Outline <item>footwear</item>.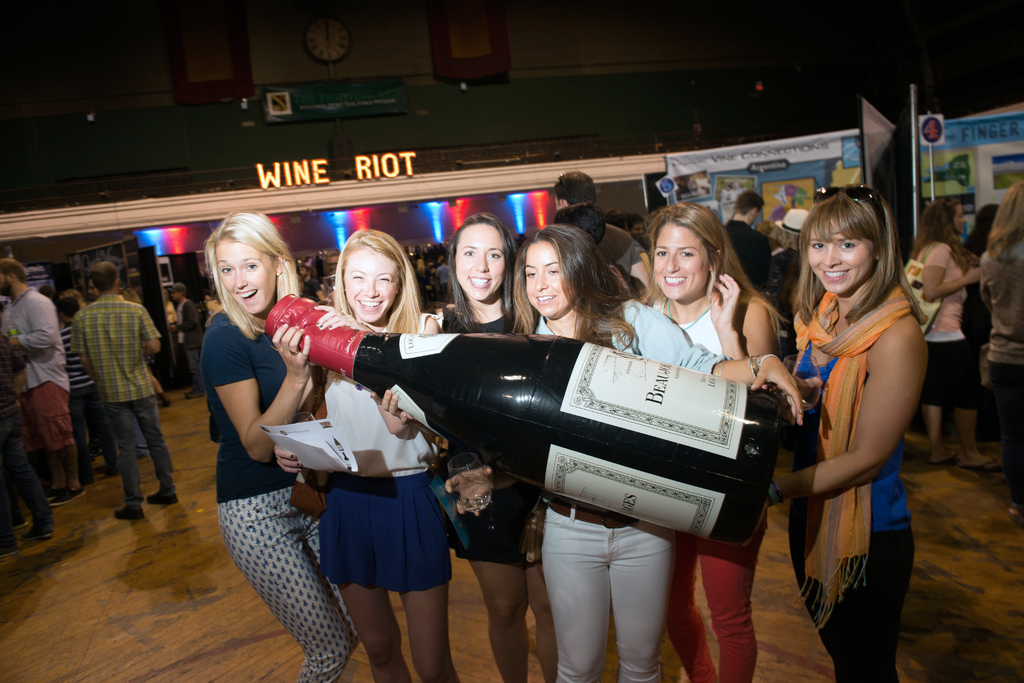
Outline: x1=99, y1=465, x2=124, y2=479.
